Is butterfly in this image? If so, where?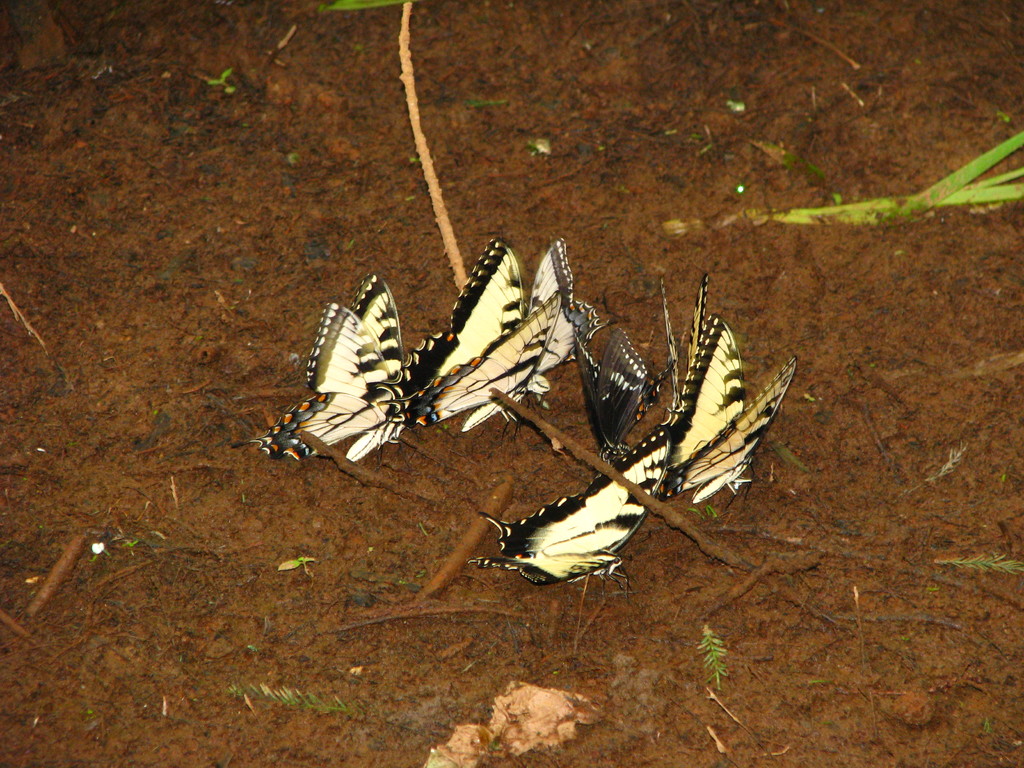
Yes, at rect(657, 315, 796, 502).
